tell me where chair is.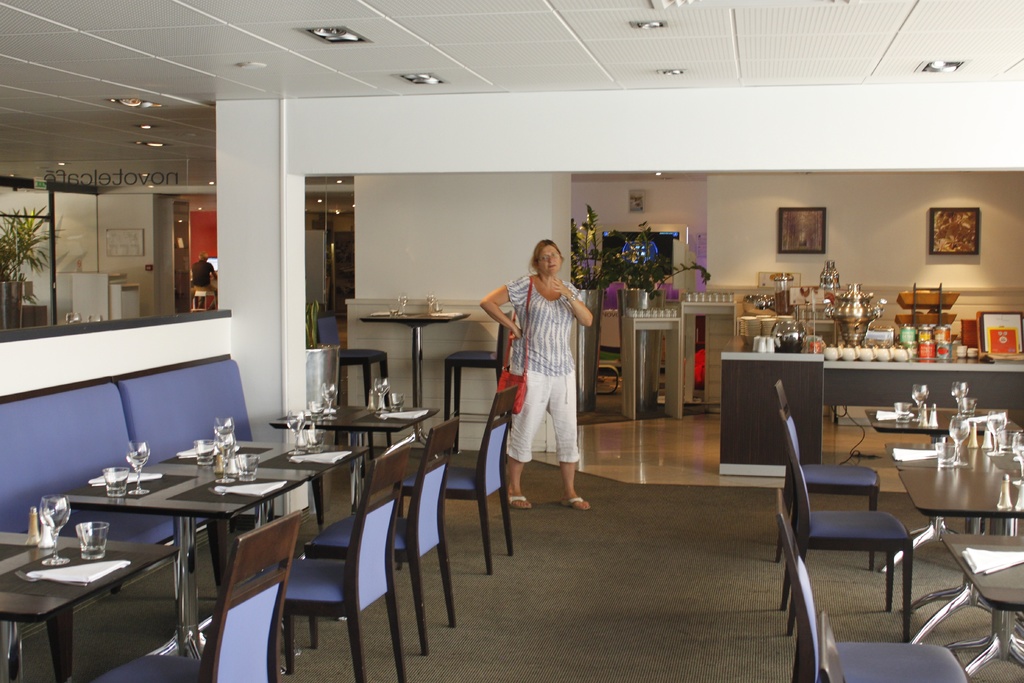
chair is at <region>774, 382, 876, 514</region>.
